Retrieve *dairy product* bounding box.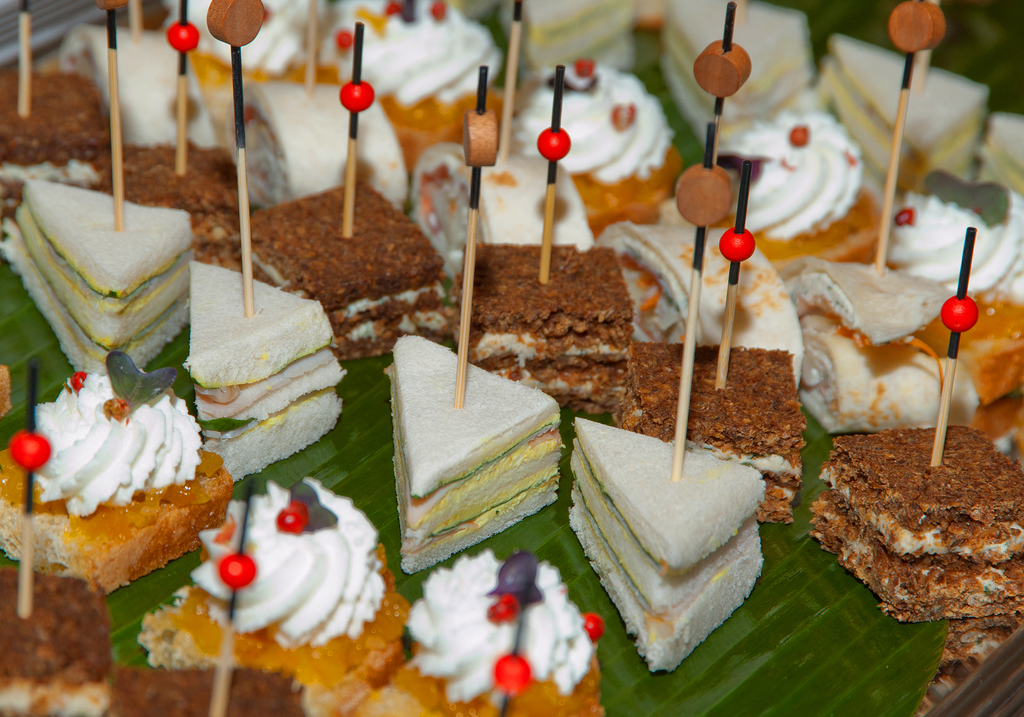
Bounding box: 810:287:954:424.
